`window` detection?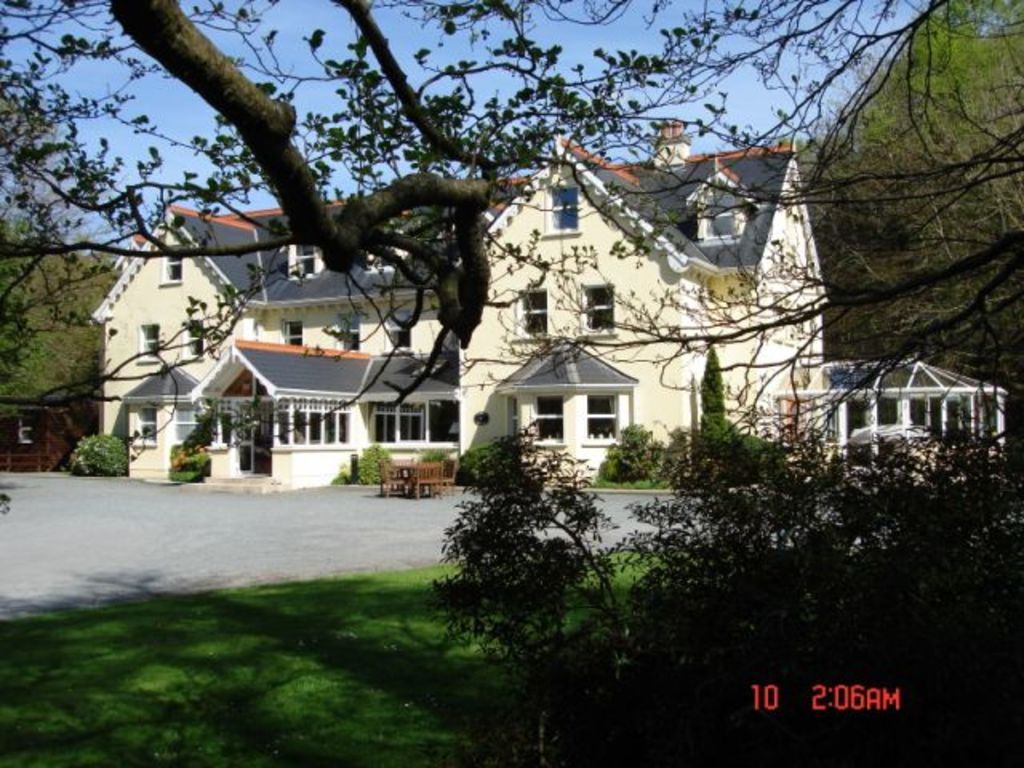
<region>133, 402, 160, 448</region>
